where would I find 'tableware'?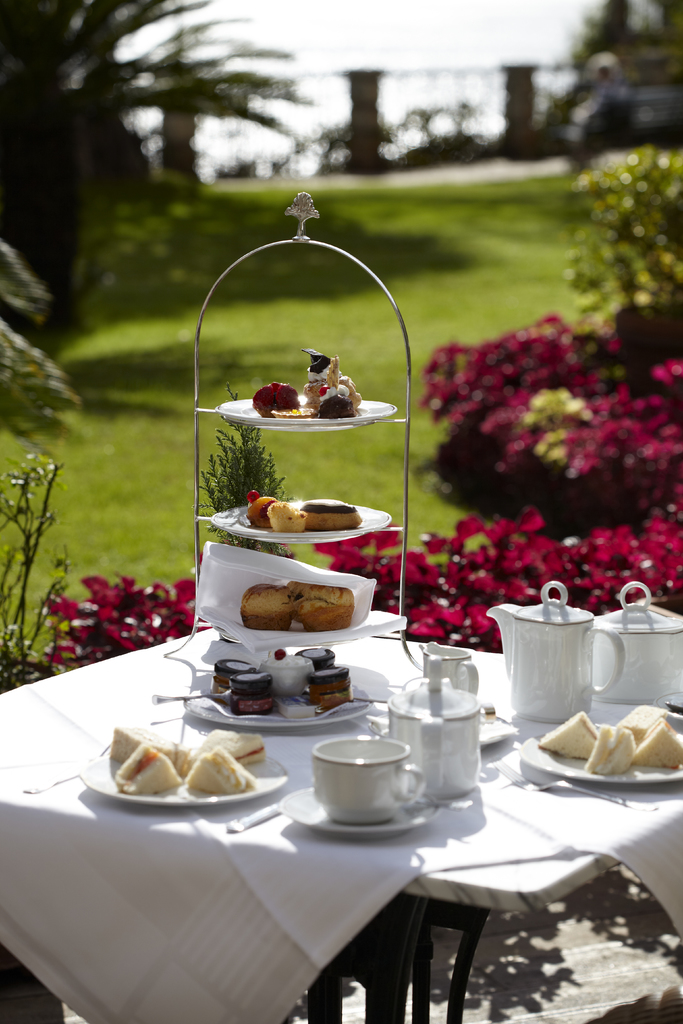
At region(218, 390, 390, 429).
